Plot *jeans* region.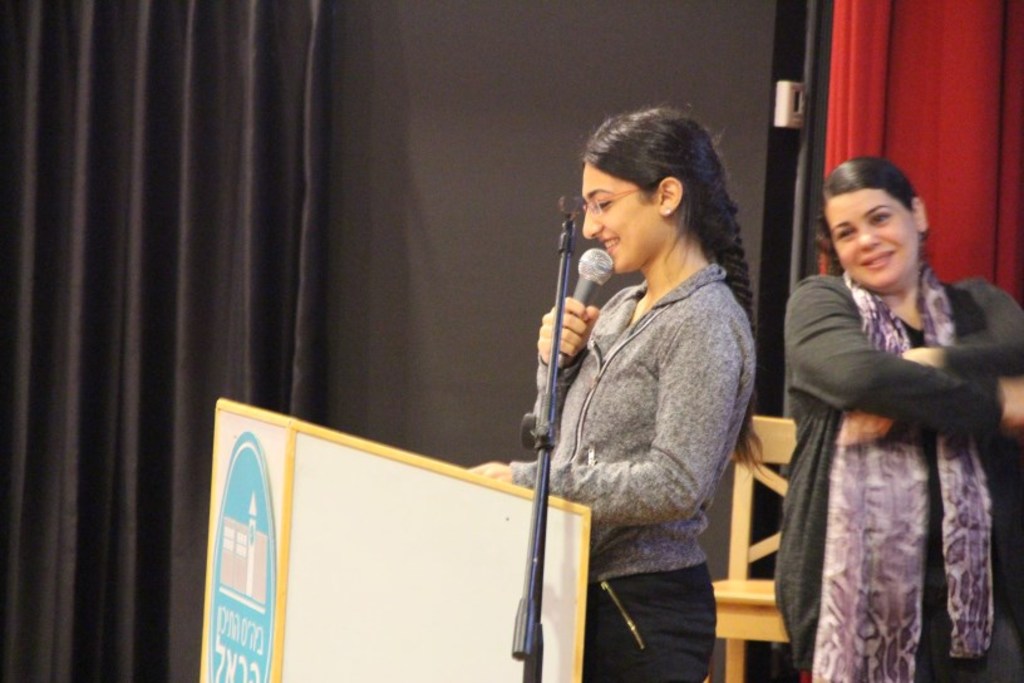
Plotted at 582:559:730:682.
